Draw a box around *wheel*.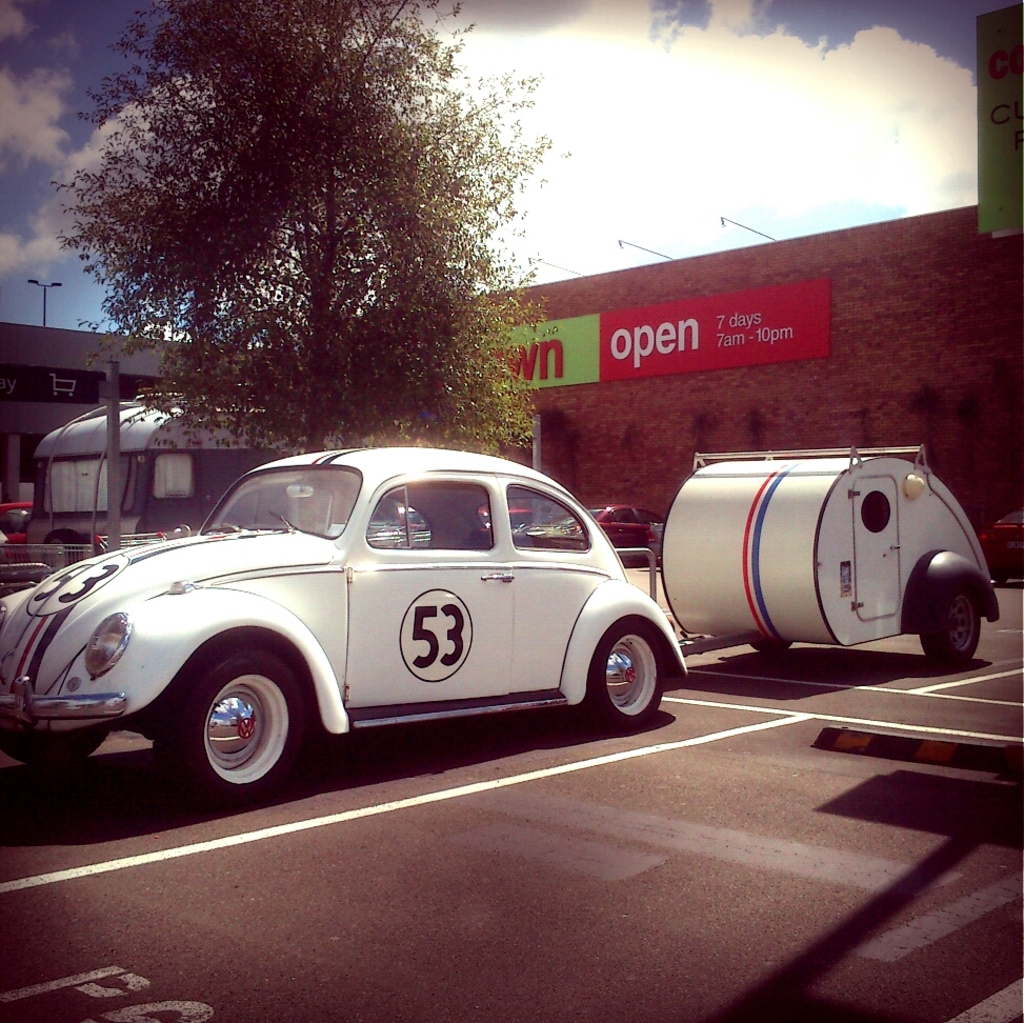
919,585,986,667.
